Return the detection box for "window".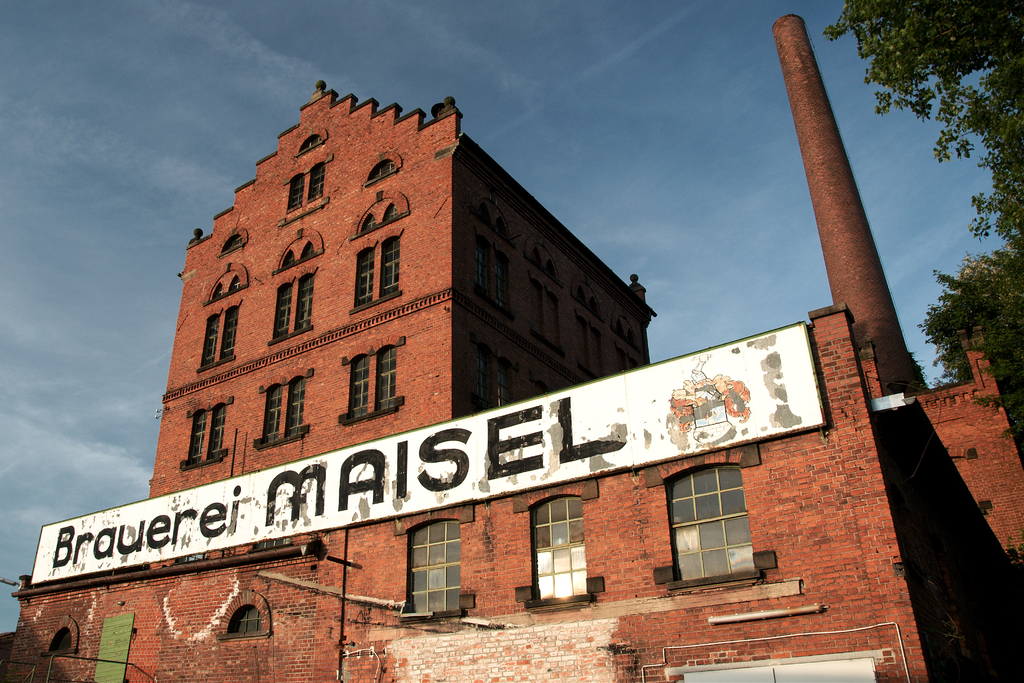
179:390:234:466.
